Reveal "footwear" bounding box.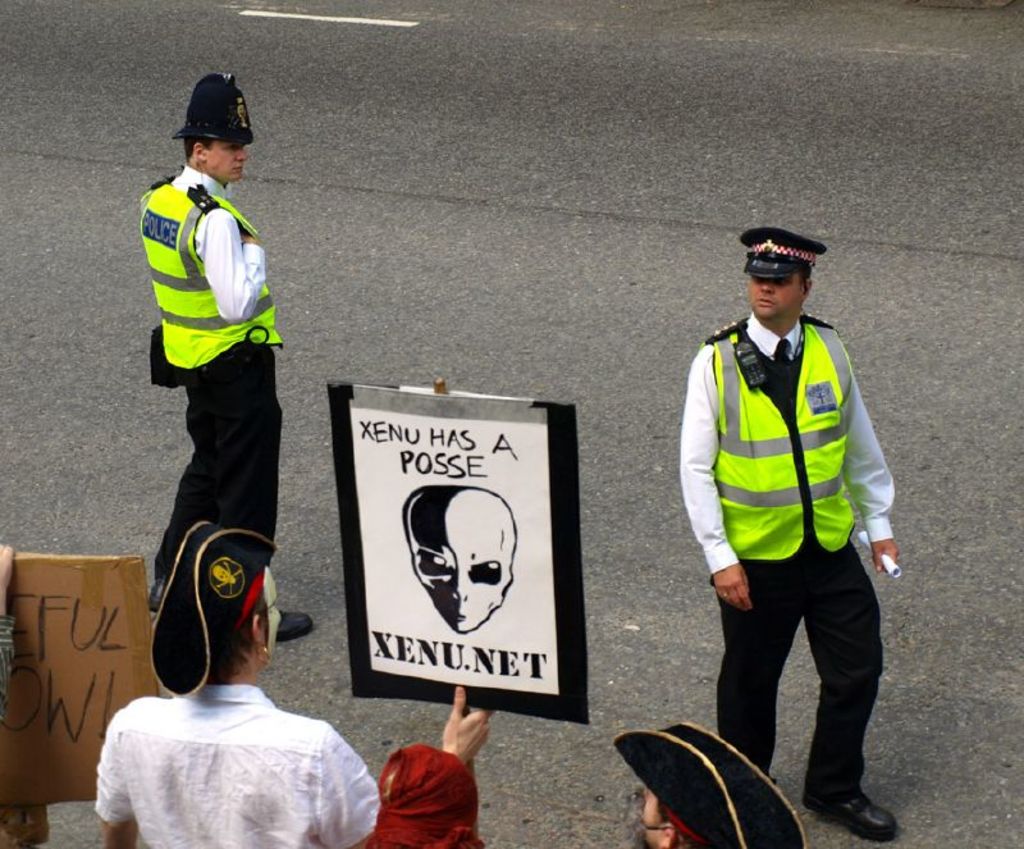
Revealed: (x1=276, y1=607, x2=311, y2=642).
